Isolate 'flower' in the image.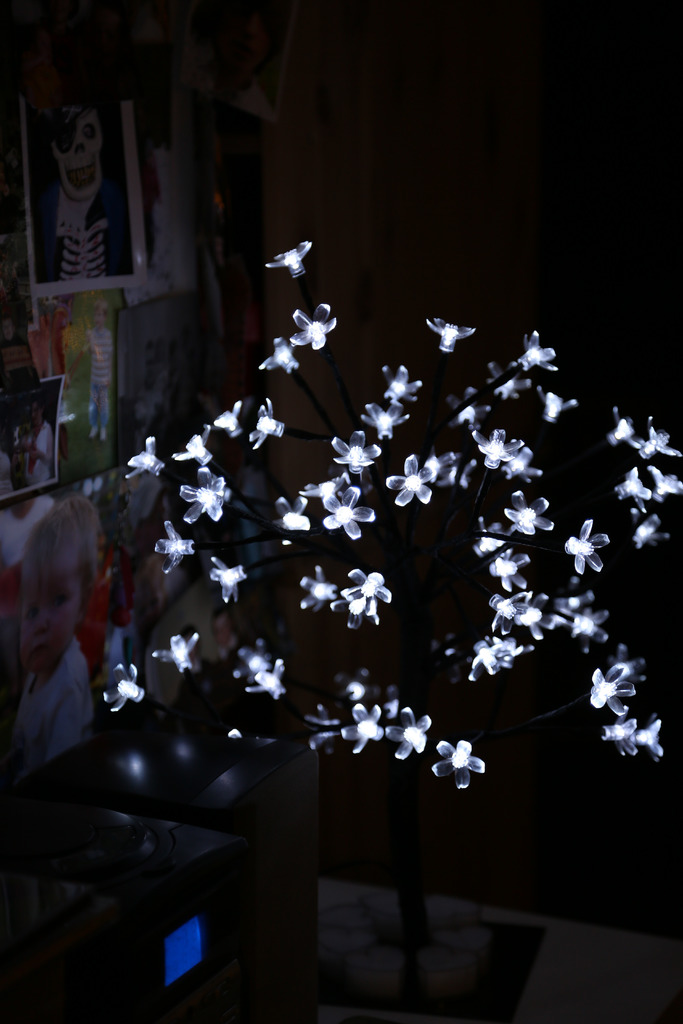
Isolated region: bbox(481, 547, 527, 590).
